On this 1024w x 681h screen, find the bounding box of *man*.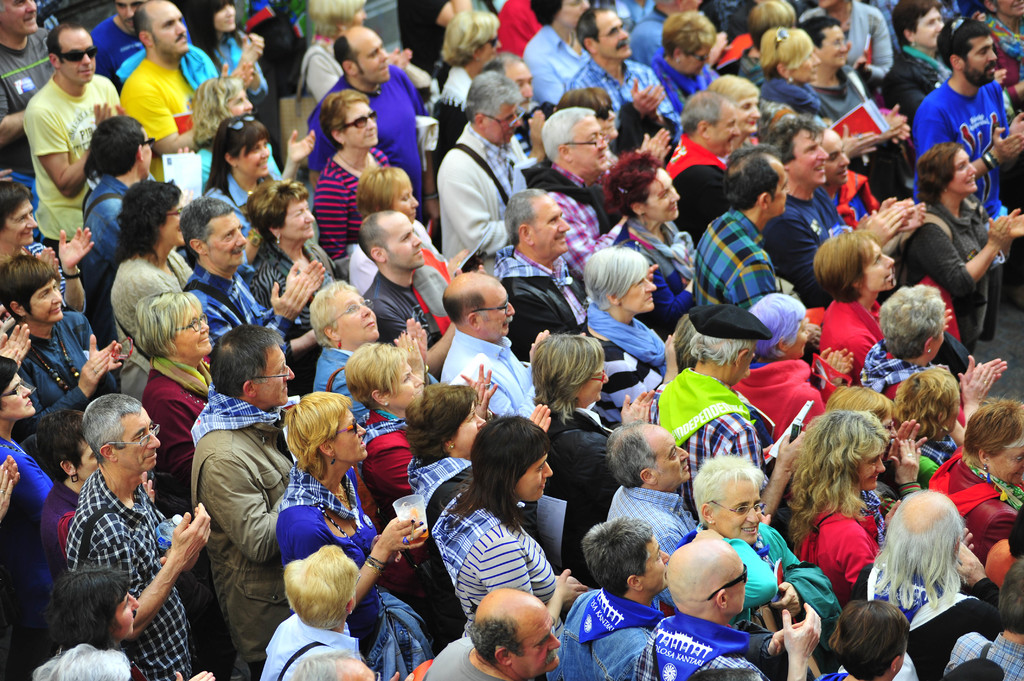
Bounding box: detection(916, 16, 1023, 221).
